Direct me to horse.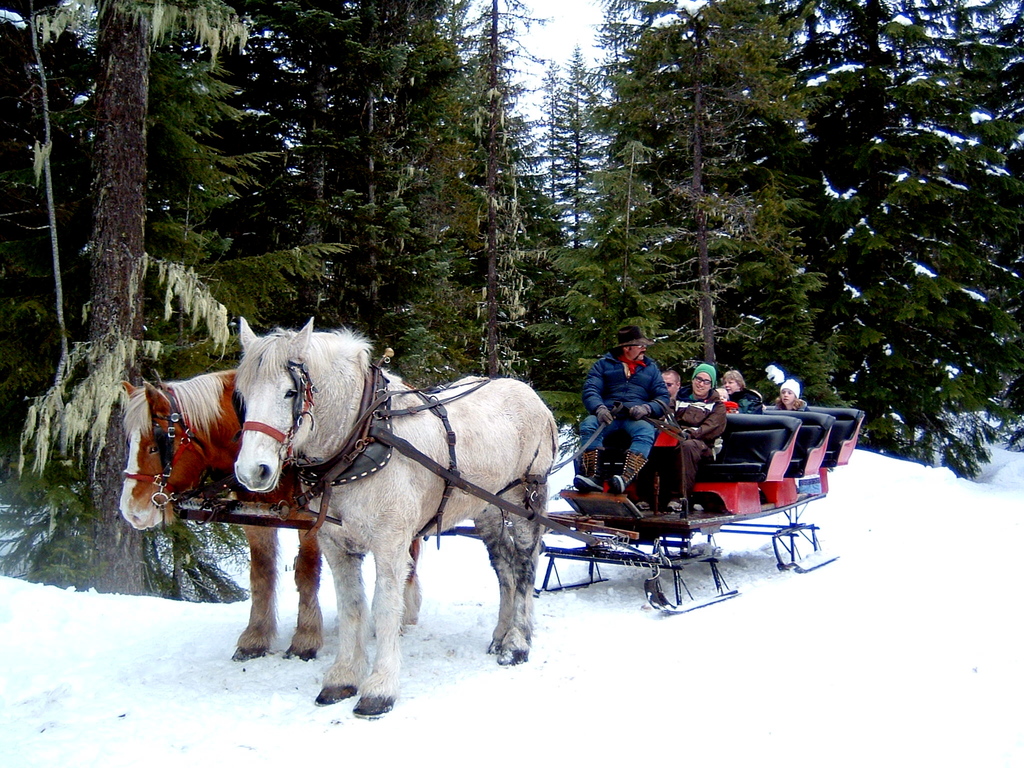
Direction: box=[117, 367, 420, 662].
